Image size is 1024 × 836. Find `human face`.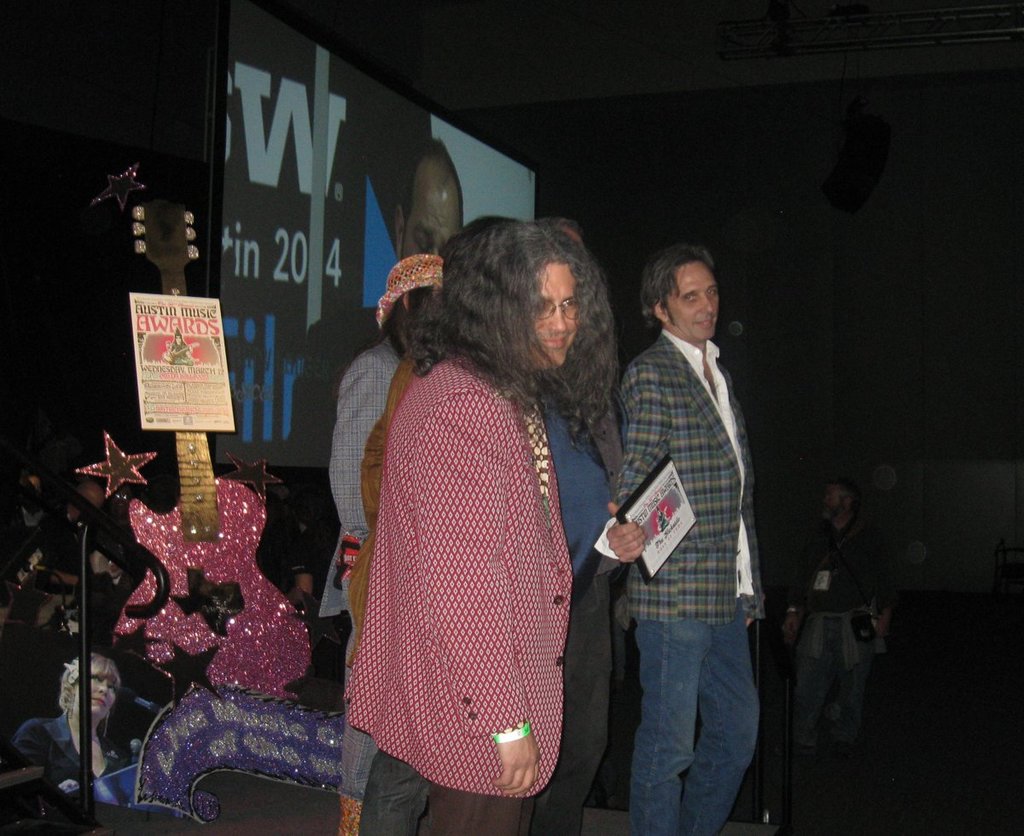
BBox(530, 267, 581, 373).
